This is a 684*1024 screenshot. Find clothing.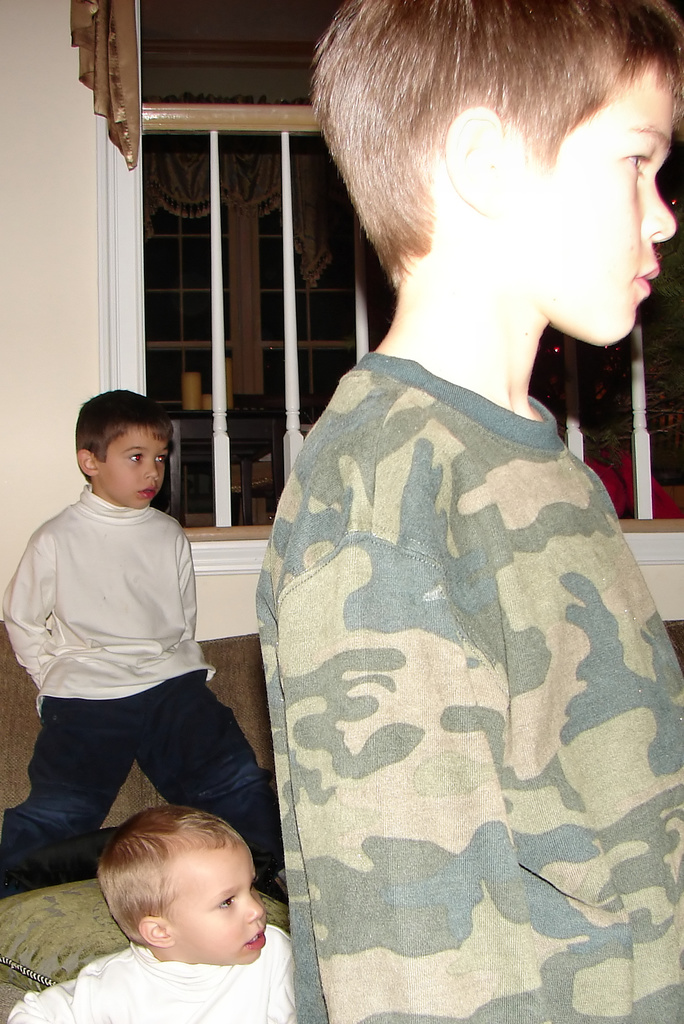
Bounding box: <bbox>0, 931, 310, 1023</bbox>.
